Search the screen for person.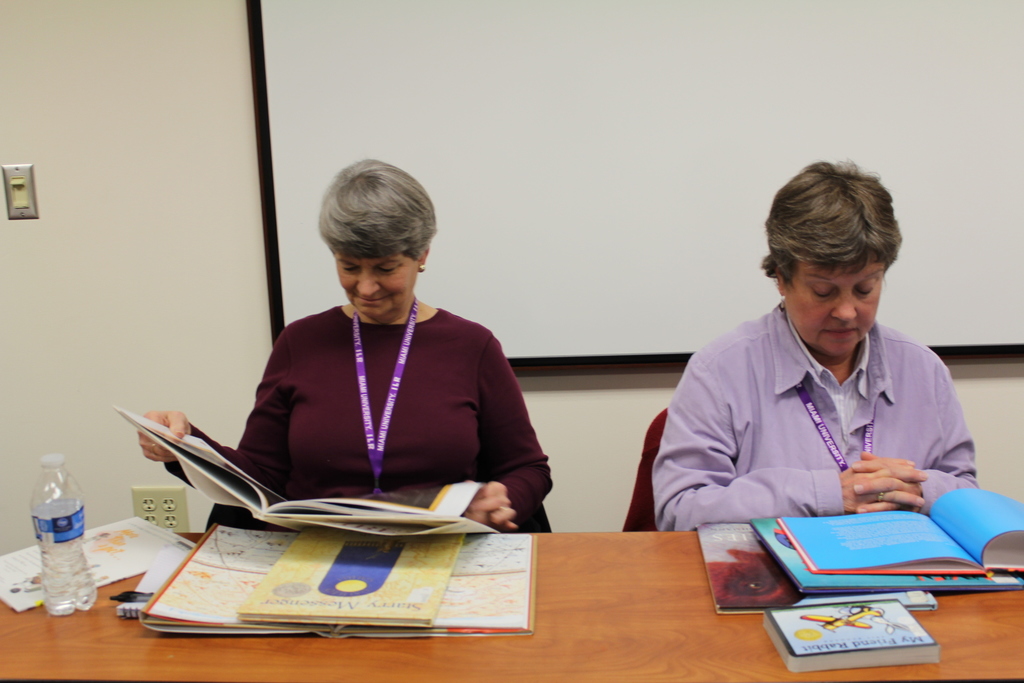
Found at (669, 149, 990, 589).
